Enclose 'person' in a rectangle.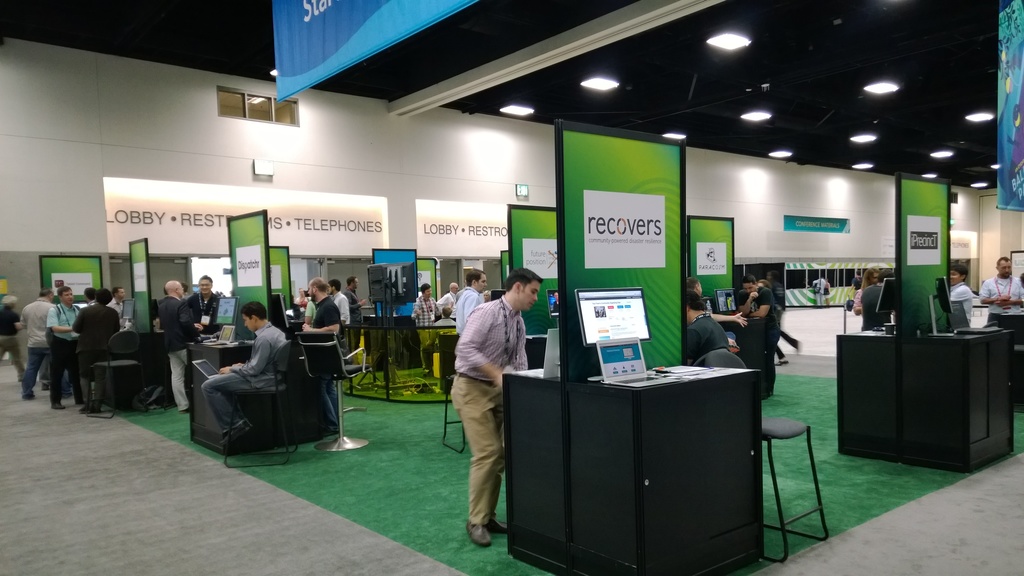
(left=189, top=283, right=218, bottom=351).
